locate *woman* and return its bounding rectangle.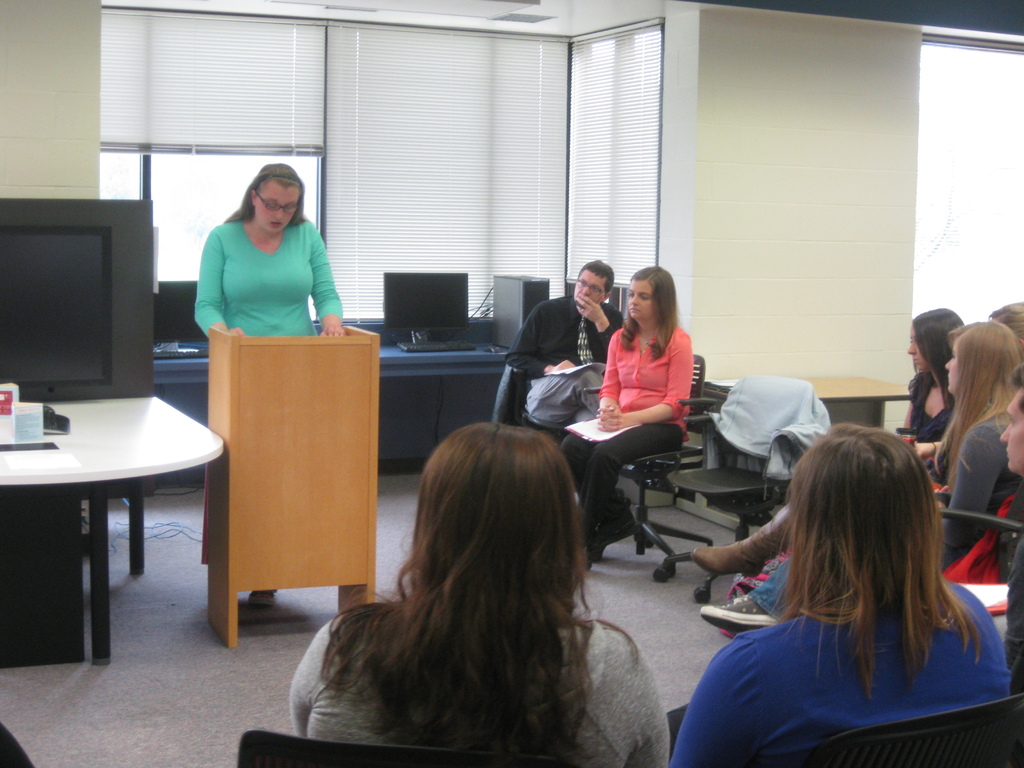
bbox=[559, 264, 694, 567].
